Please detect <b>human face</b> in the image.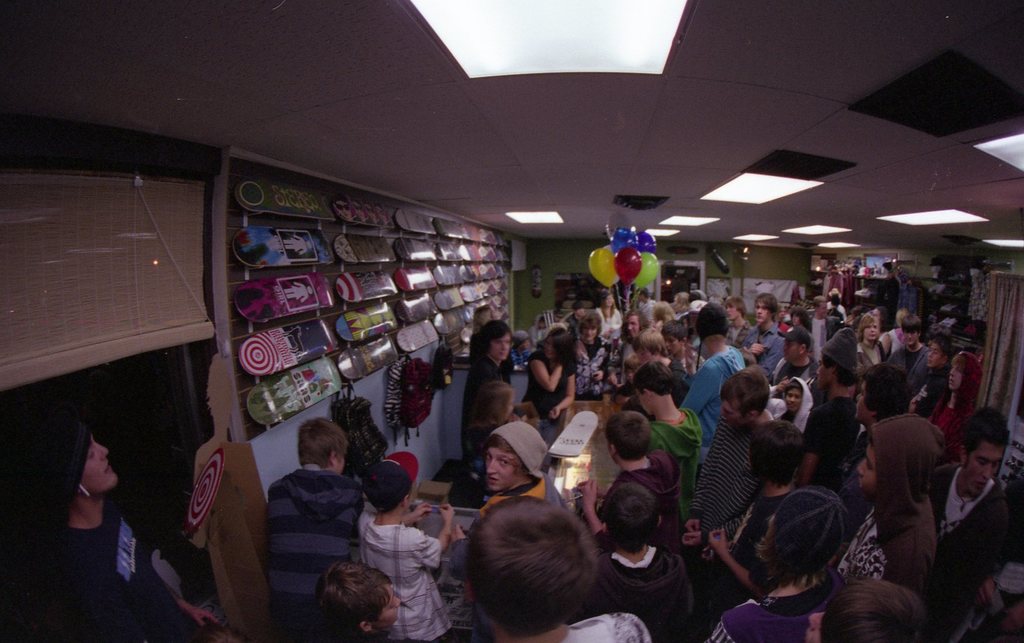
bbox=[900, 332, 916, 346].
